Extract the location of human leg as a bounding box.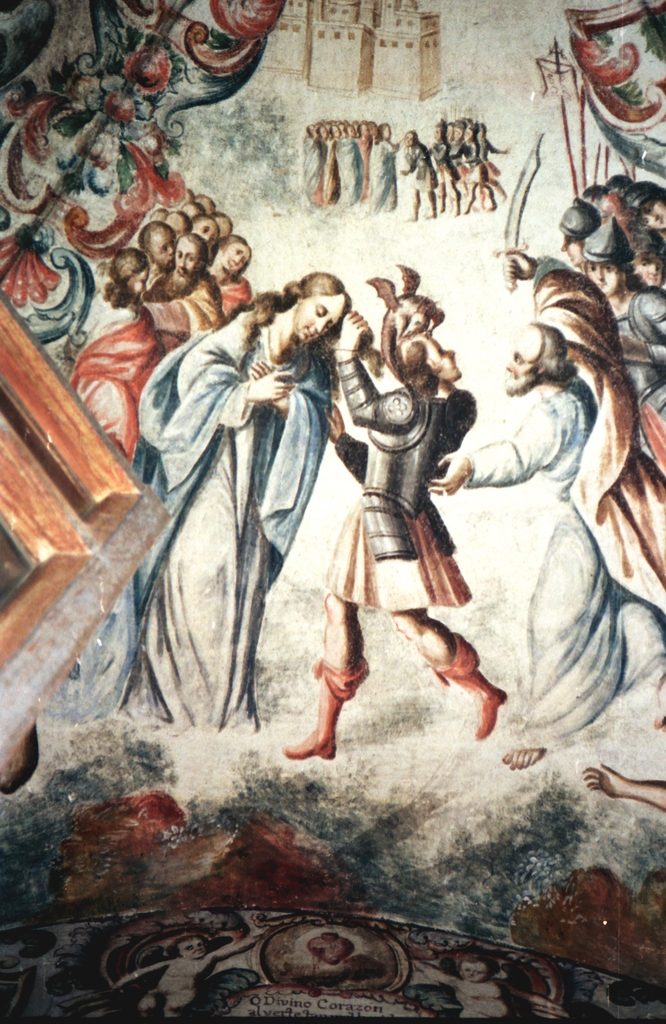
select_region(287, 584, 355, 757).
